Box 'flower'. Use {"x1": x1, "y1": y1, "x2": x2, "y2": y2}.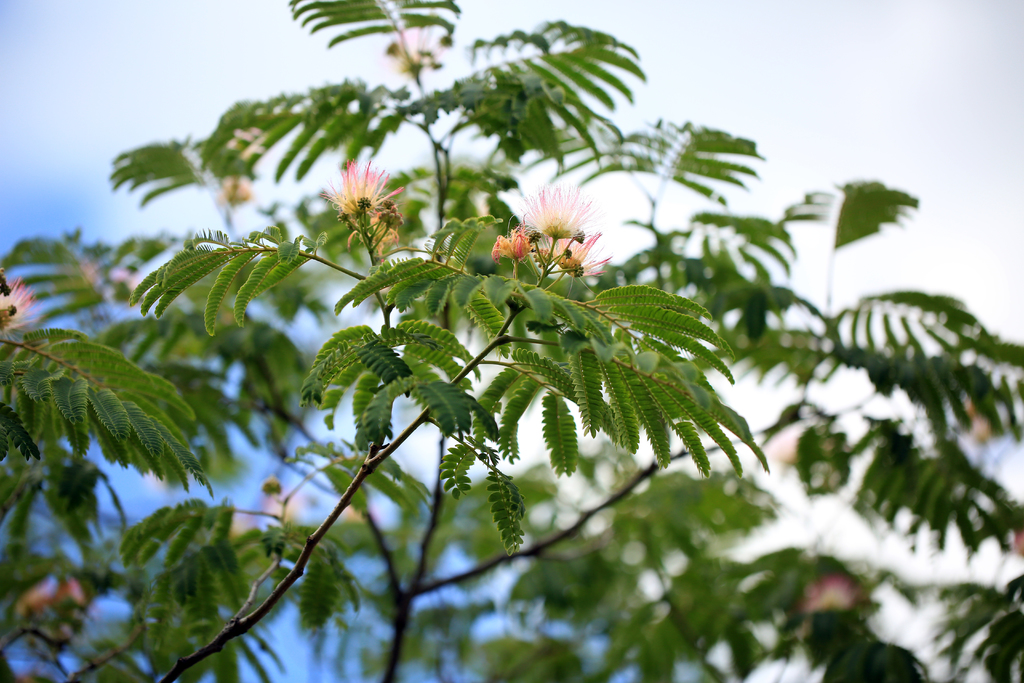
{"x1": 505, "y1": 169, "x2": 614, "y2": 283}.
